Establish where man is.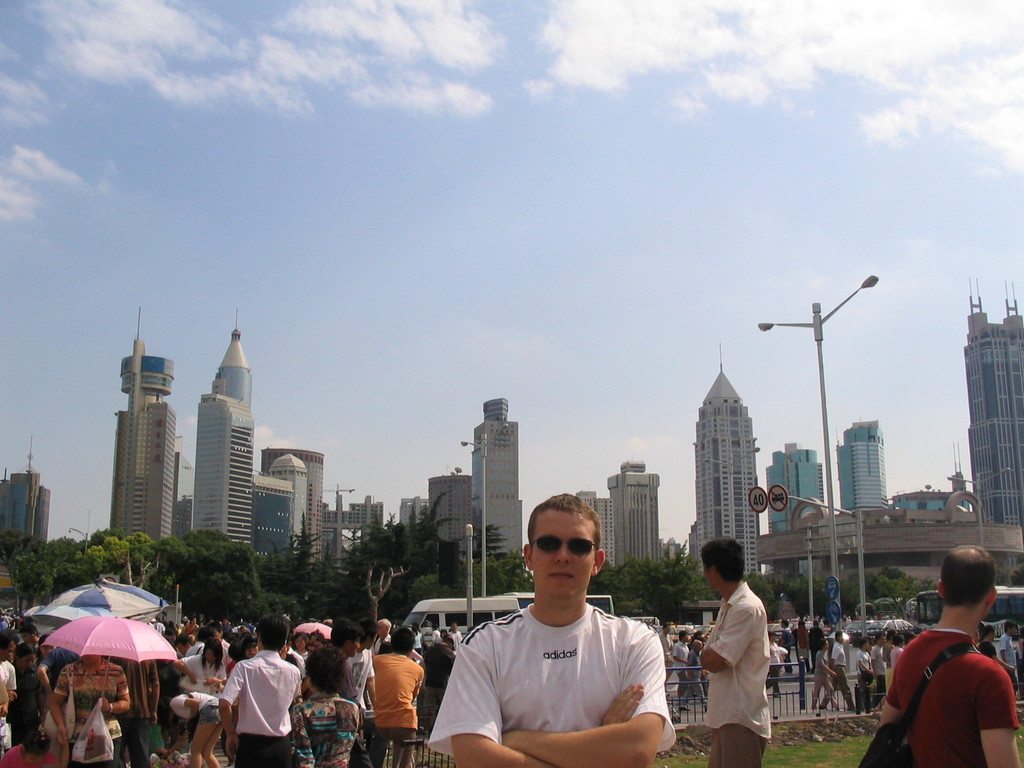
Established at (left=369, top=616, right=394, bottom=655).
